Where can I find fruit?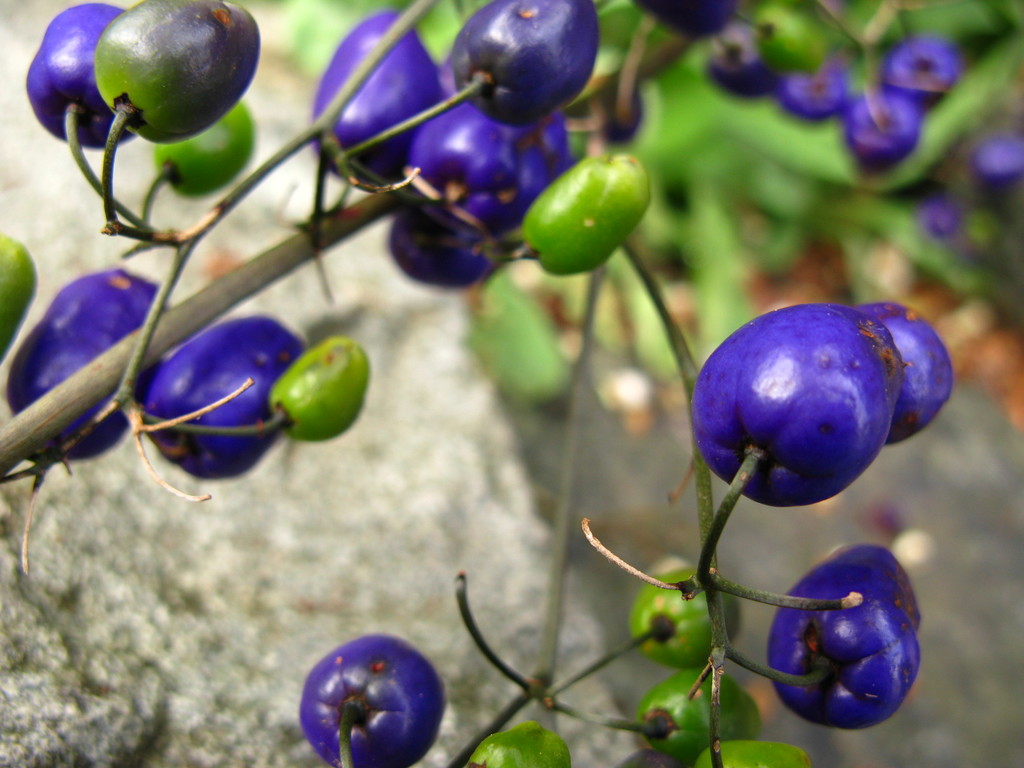
You can find it at <box>25,0,140,147</box>.
